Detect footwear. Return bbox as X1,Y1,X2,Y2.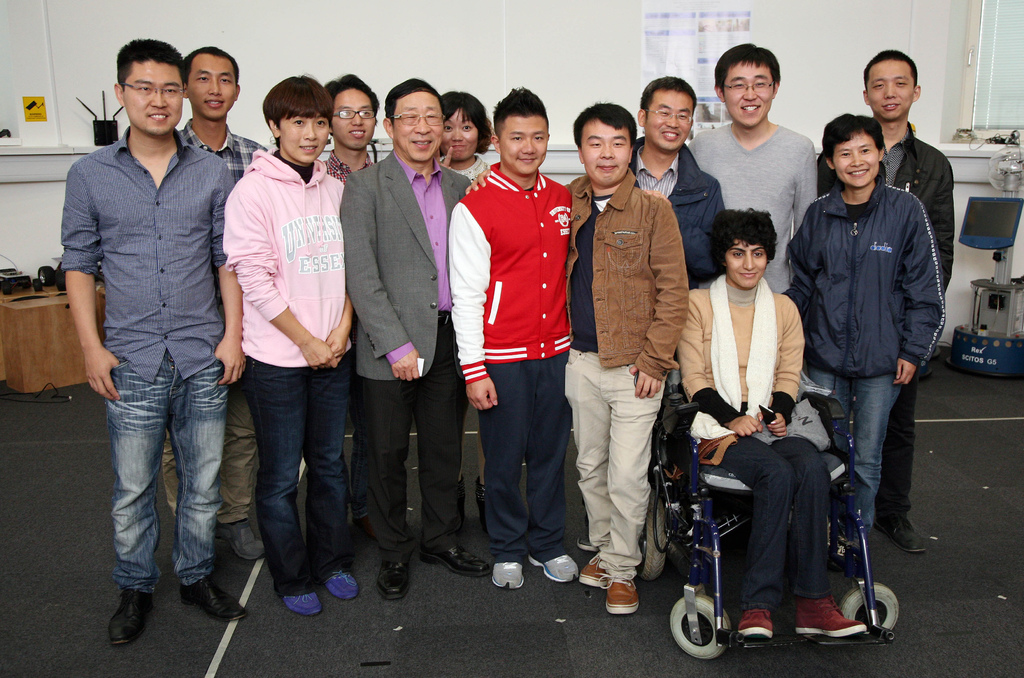
238,529,262,565.
